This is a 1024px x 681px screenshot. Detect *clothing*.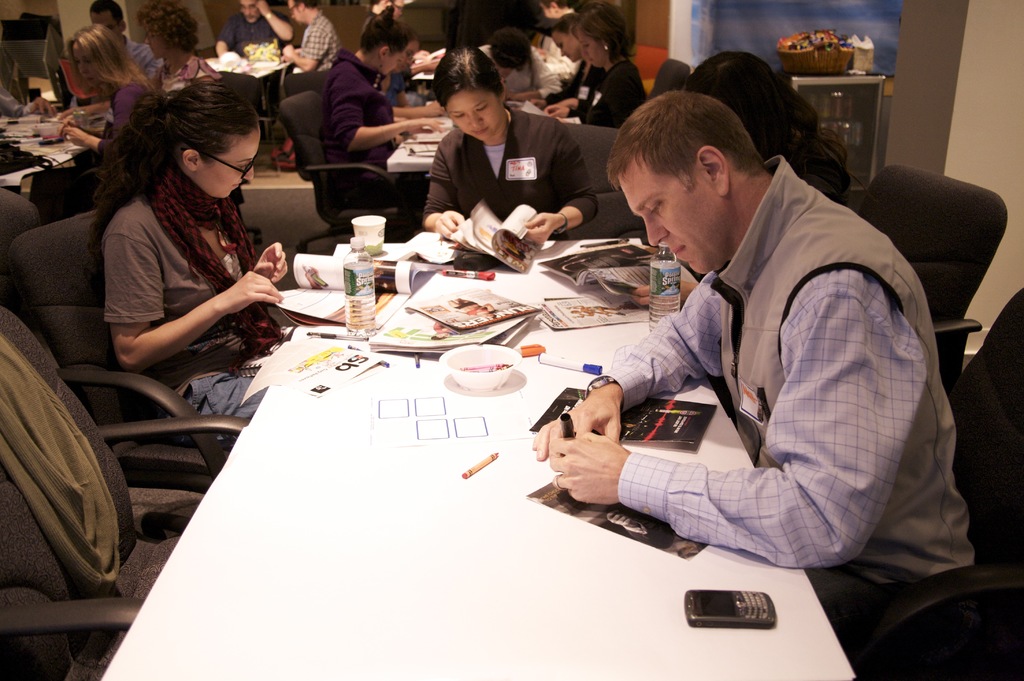
left=216, top=10, right=292, bottom=118.
